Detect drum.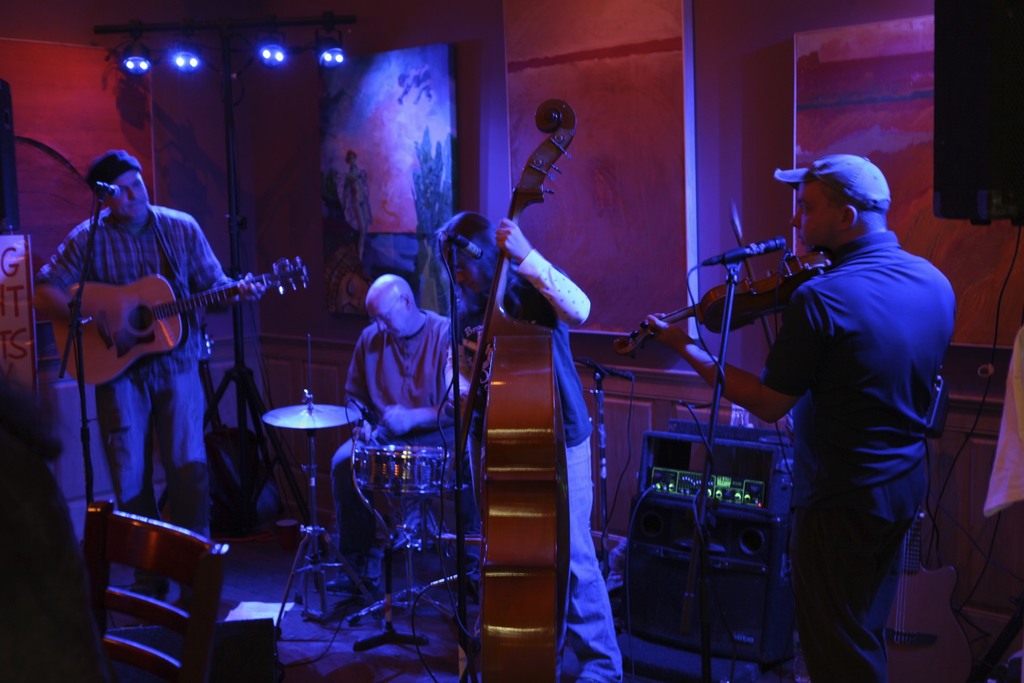
Detected at x1=350 y1=445 x2=462 y2=498.
